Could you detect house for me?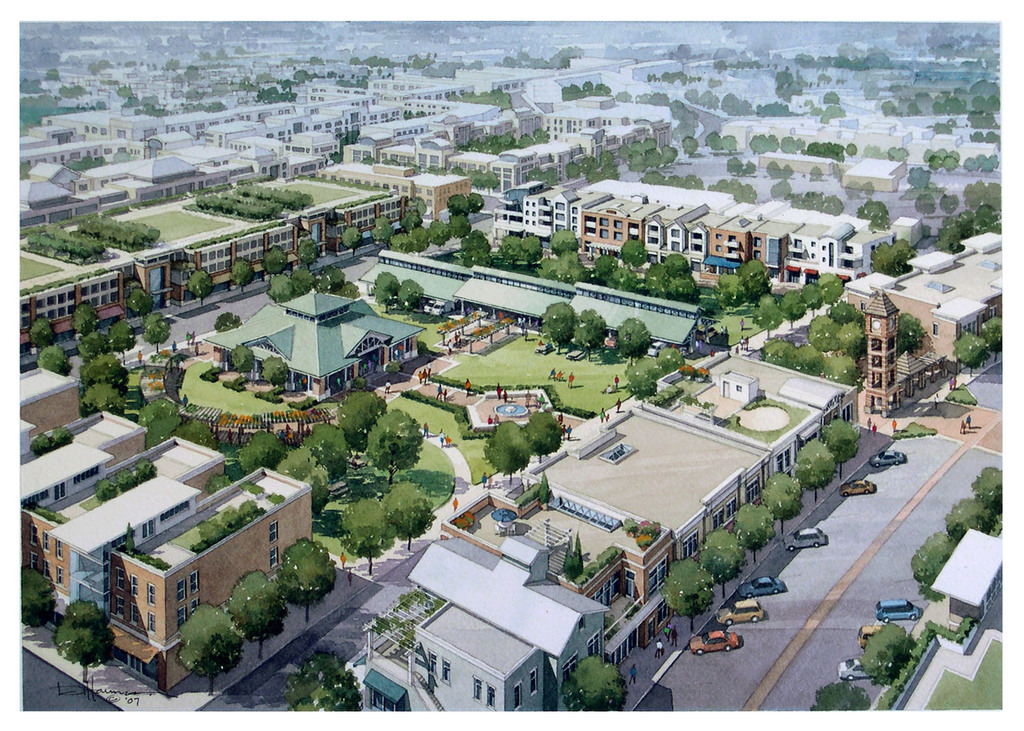
Detection result: [704, 209, 768, 250].
